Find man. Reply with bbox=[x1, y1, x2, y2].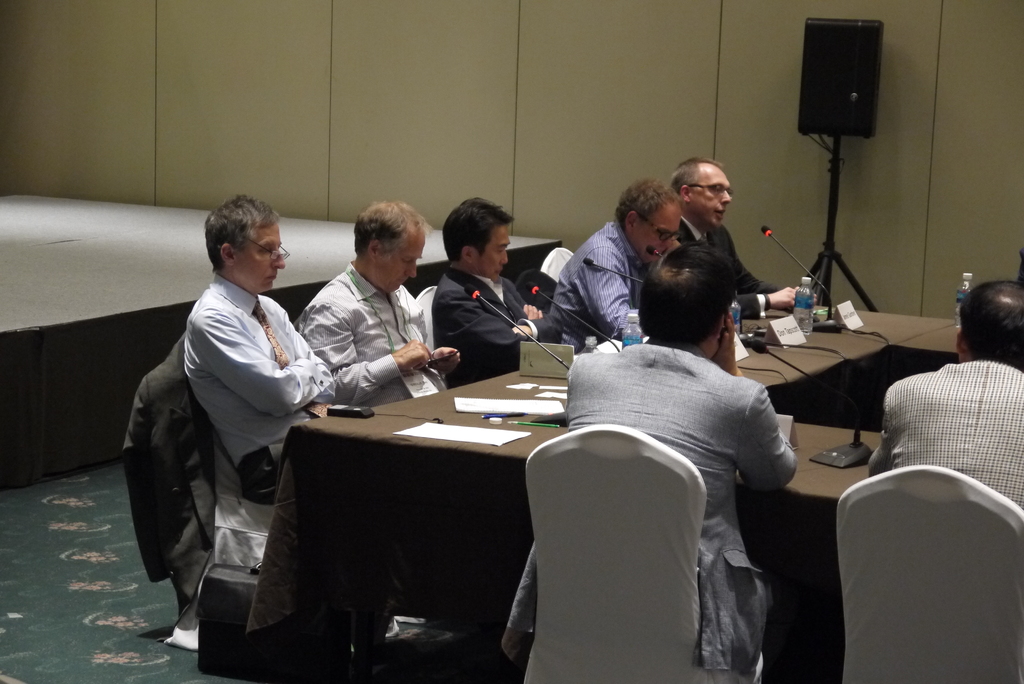
bbox=[504, 240, 797, 683].
